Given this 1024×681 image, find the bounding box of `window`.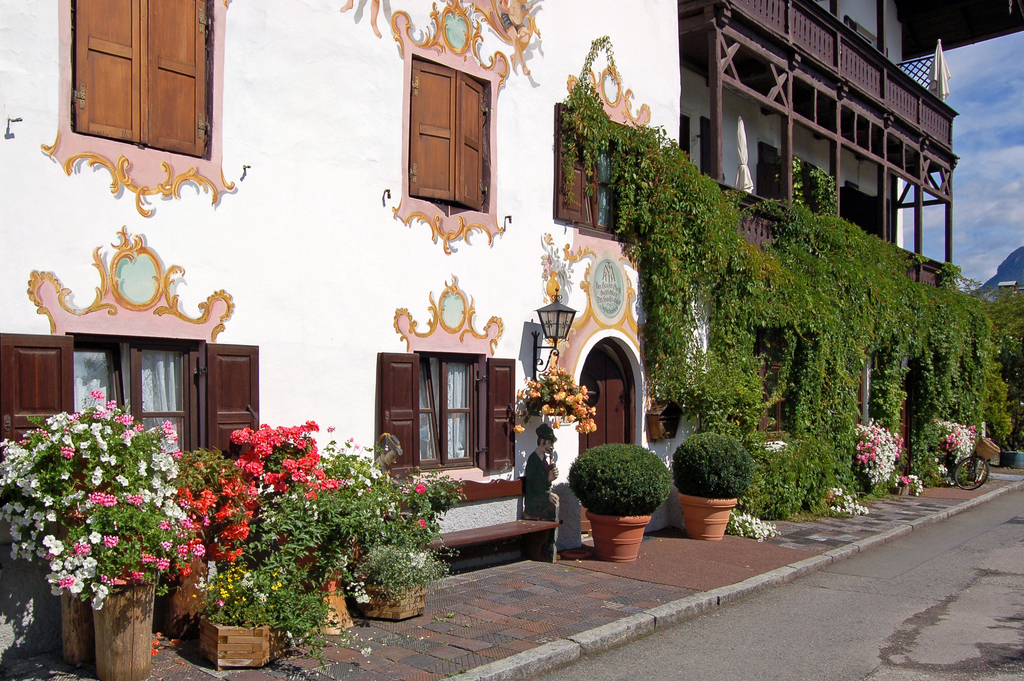
bbox(388, 334, 501, 470).
